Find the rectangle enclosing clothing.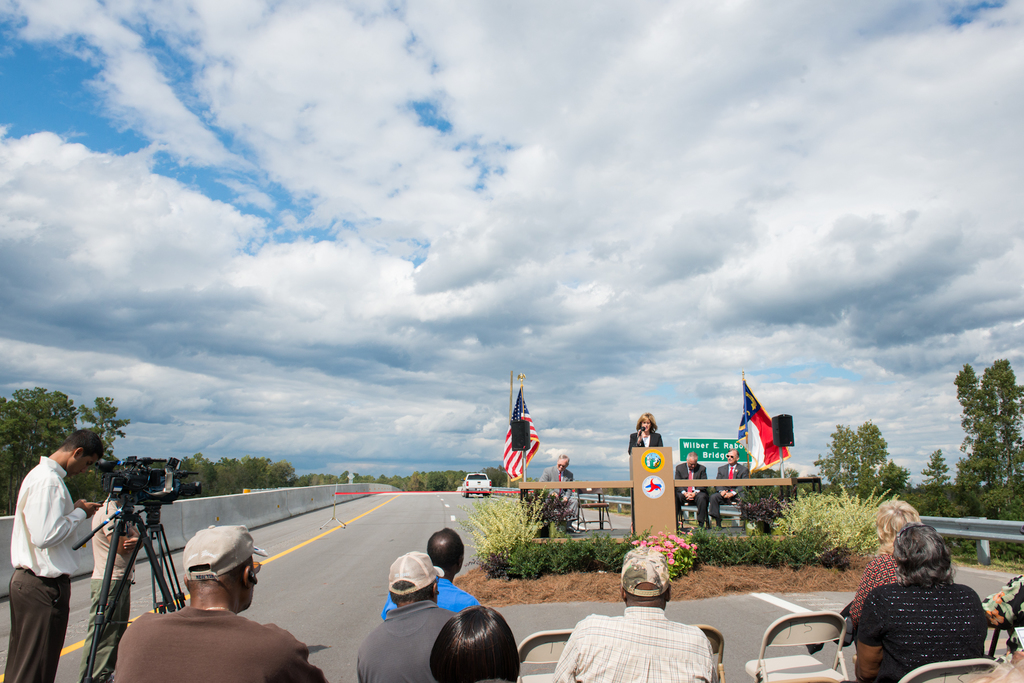
856 578 992 682.
